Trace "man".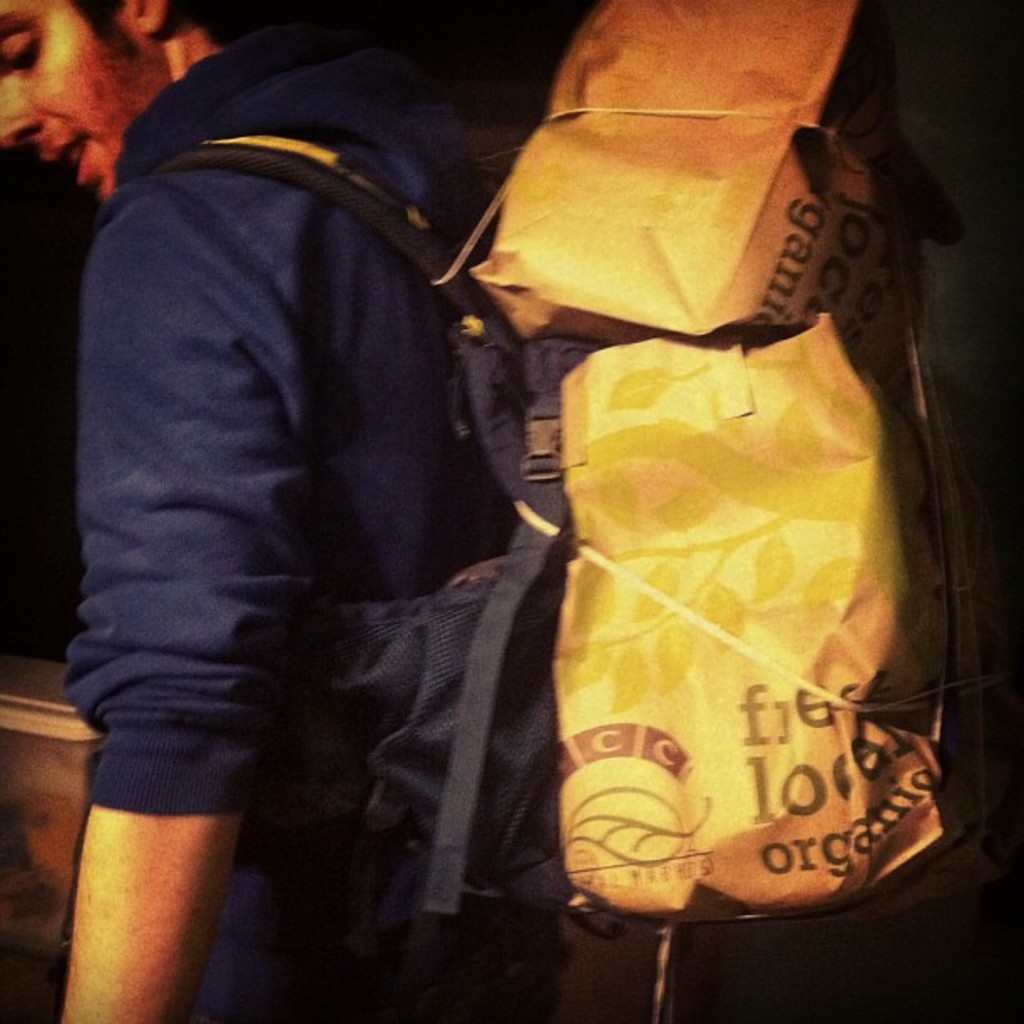
Traced to l=0, t=0, r=708, b=1023.
